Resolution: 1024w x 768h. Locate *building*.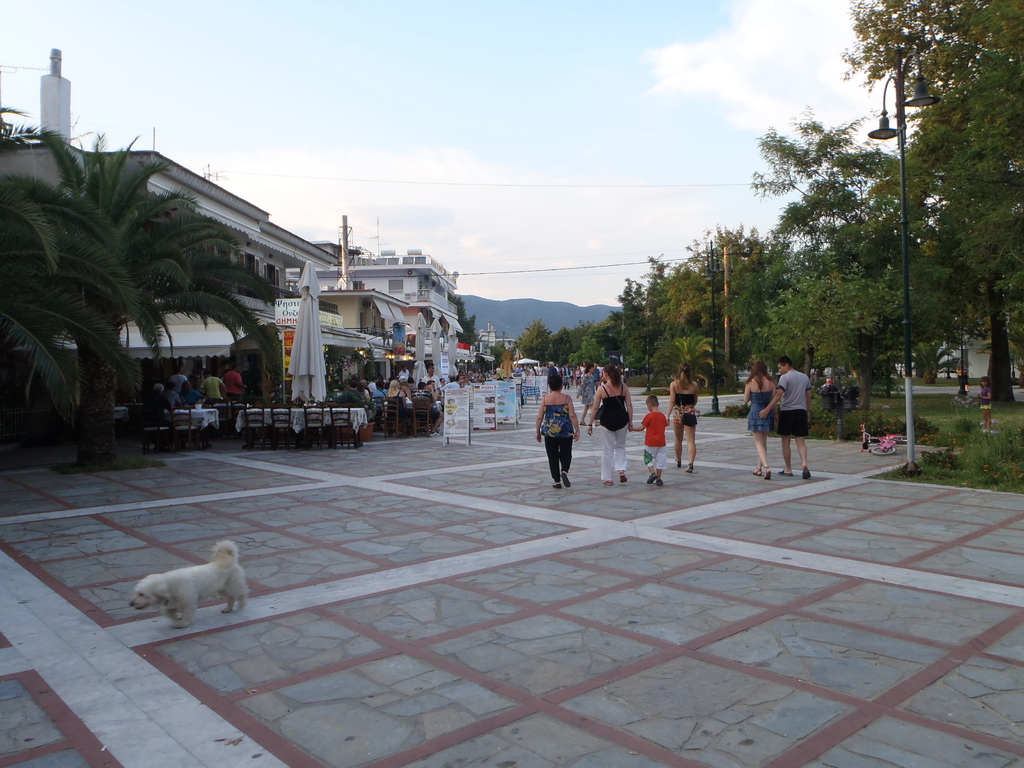
(left=4, top=45, right=348, bottom=413).
